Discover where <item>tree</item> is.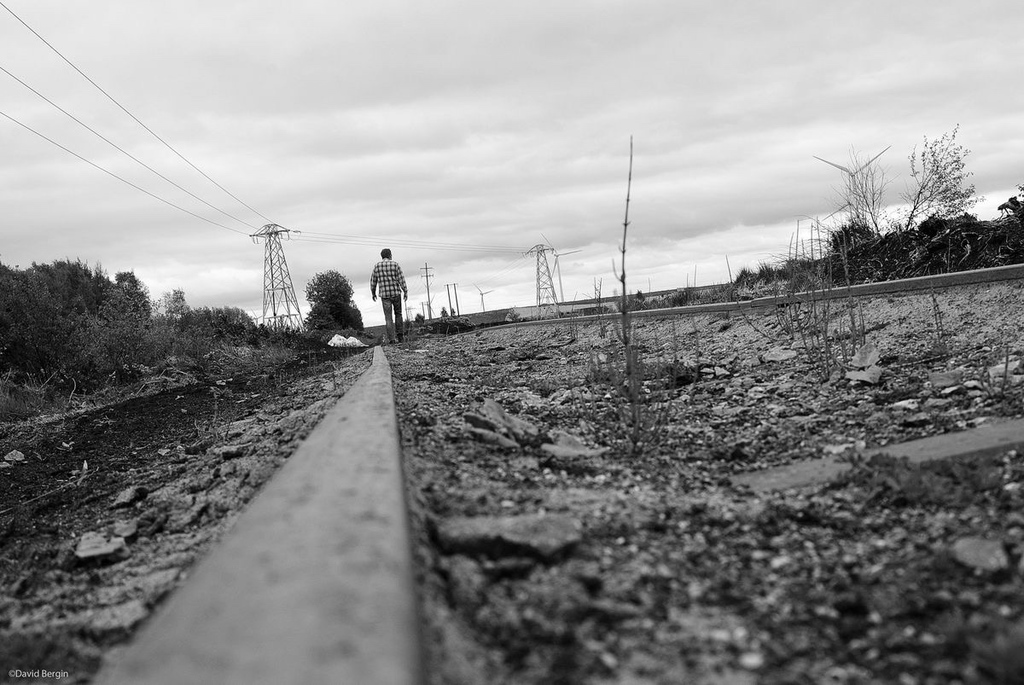
Discovered at BBox(301, 264, 360, 334).
